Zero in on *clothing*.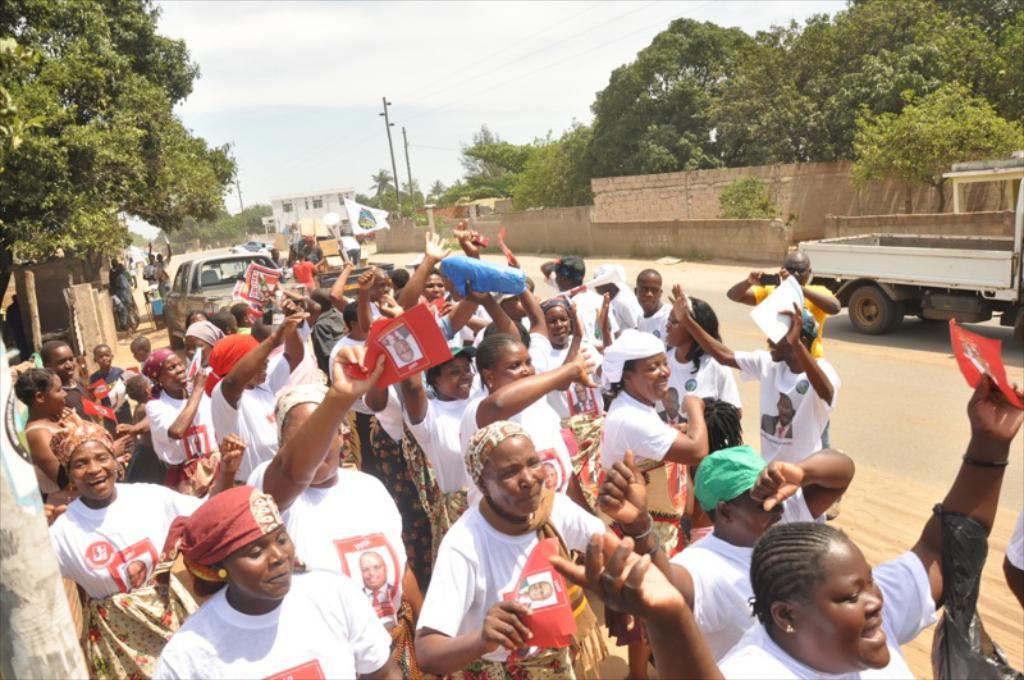
Zeroed in: crop(669, 479, 831, 662).
